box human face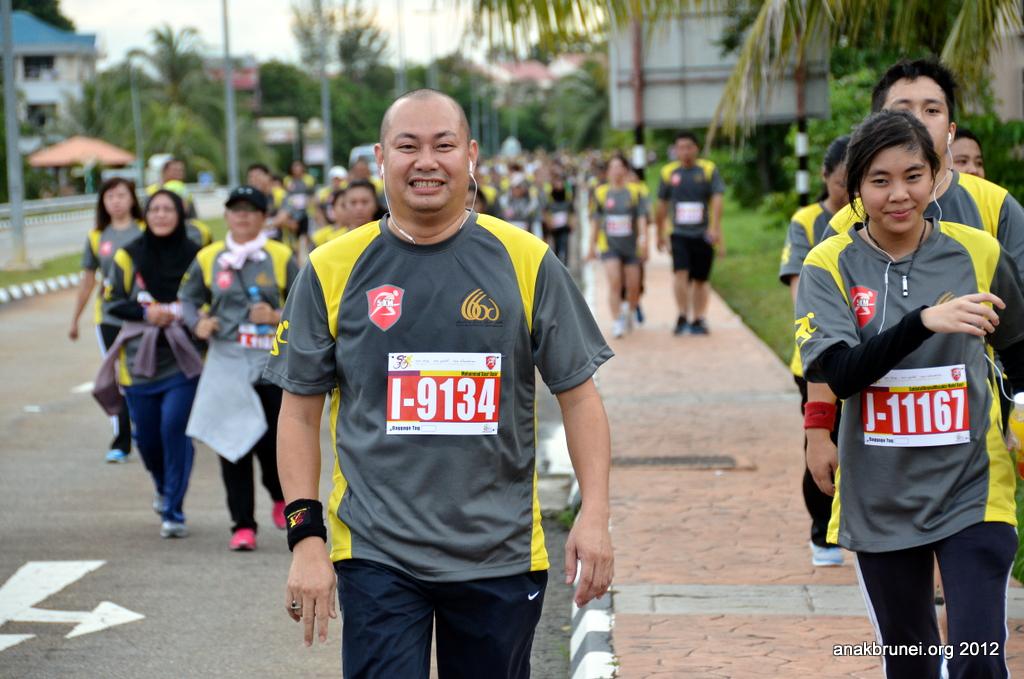
342/185/374/226
